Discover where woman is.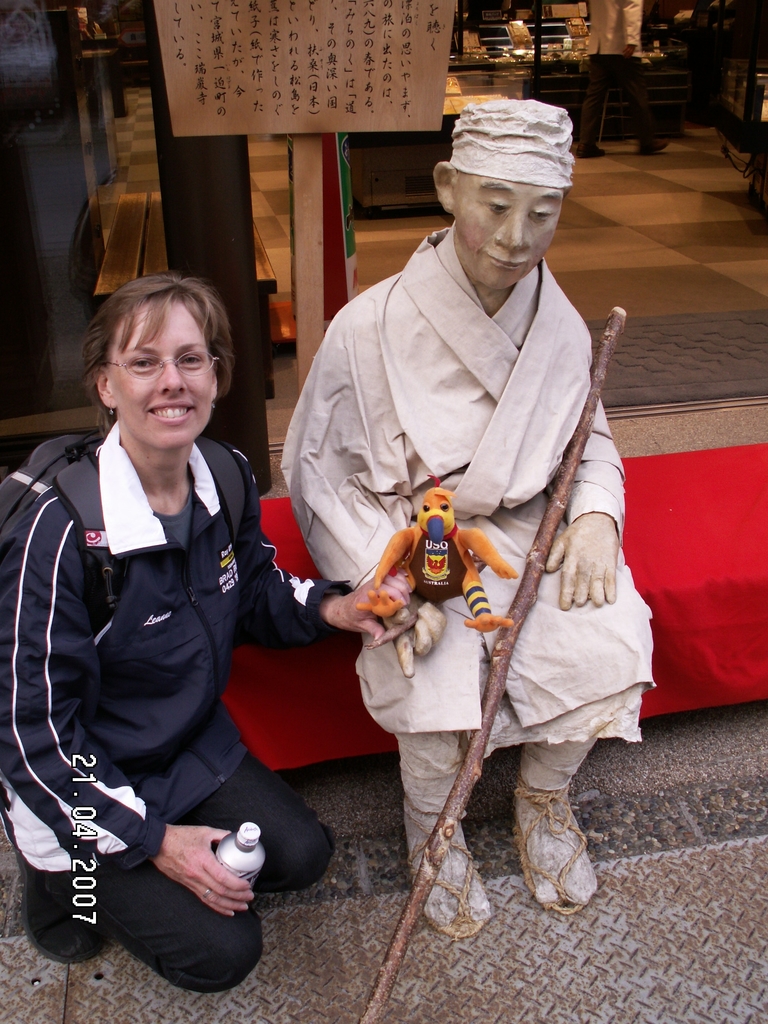
Discovered at (0, 273, 403, 993).
